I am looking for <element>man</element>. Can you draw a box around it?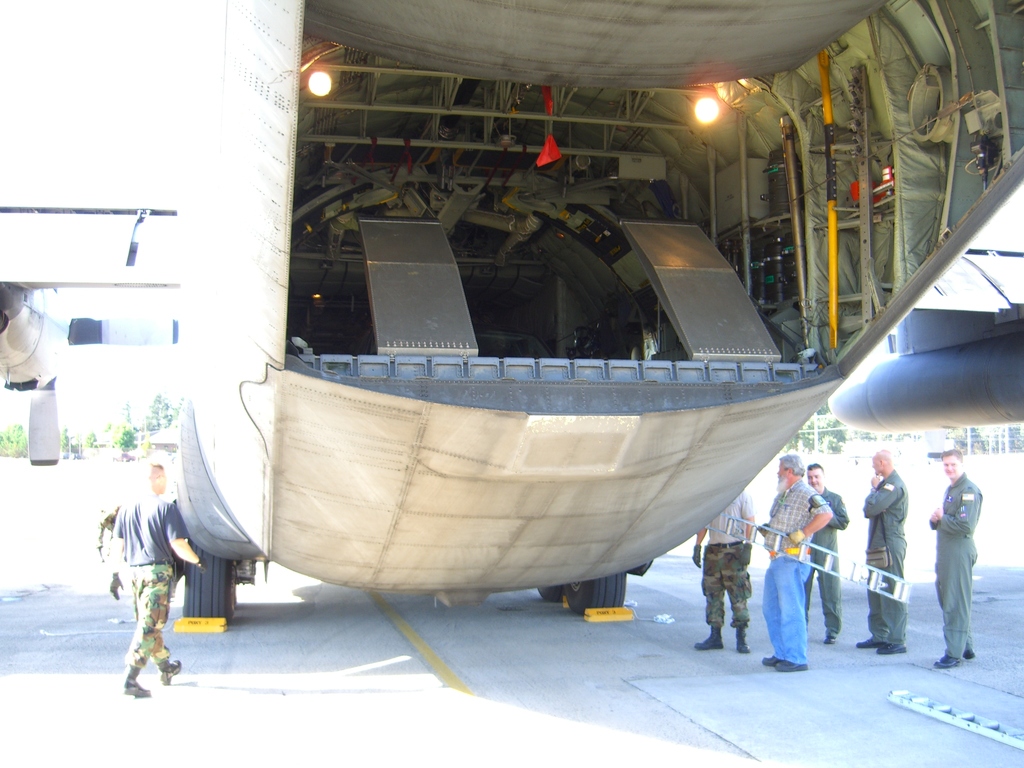
Sure, the bounding box is Rect(107, 458, 212, 697).
